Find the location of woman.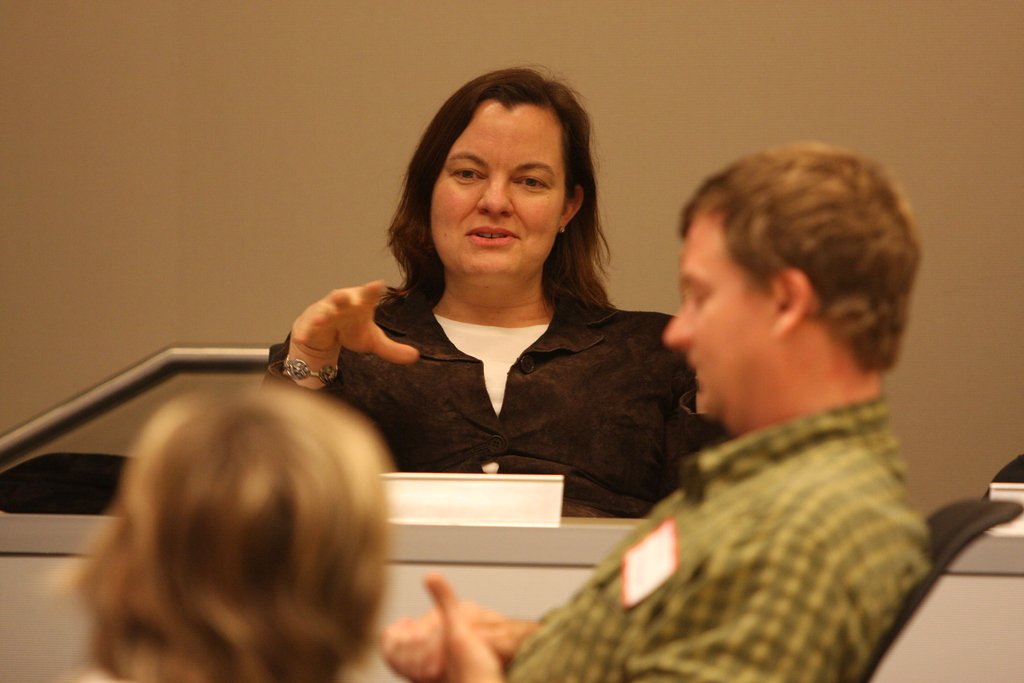
Location: [left=282, top=88, right=698, bottom=555].
